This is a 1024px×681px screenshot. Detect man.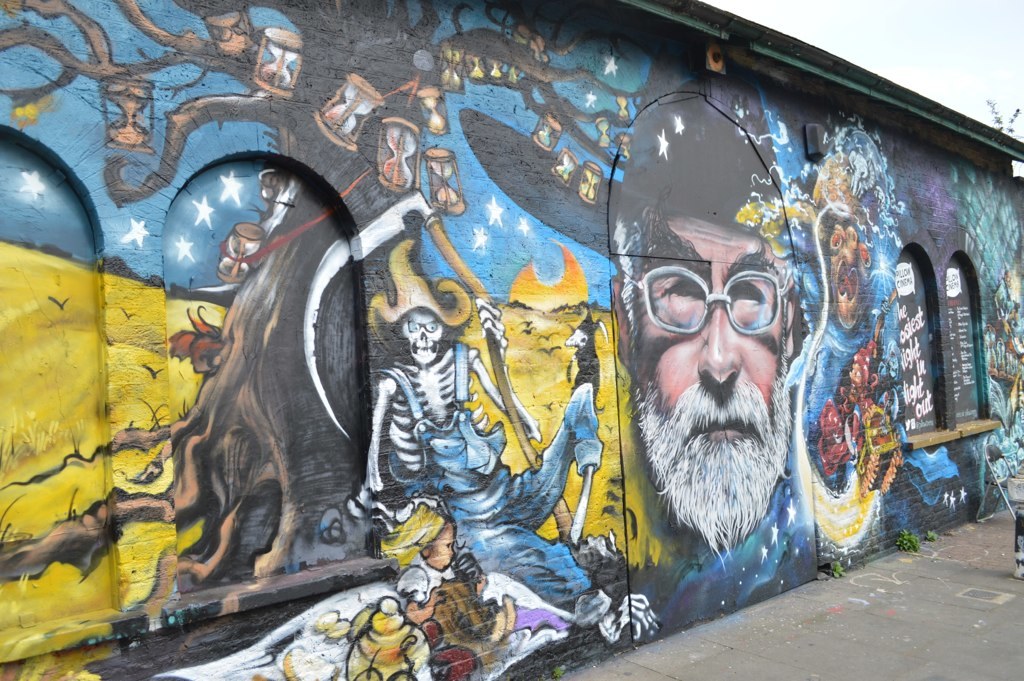
{"x1": 609, "y1": 97, "x2": 800, "y2": 570}.
